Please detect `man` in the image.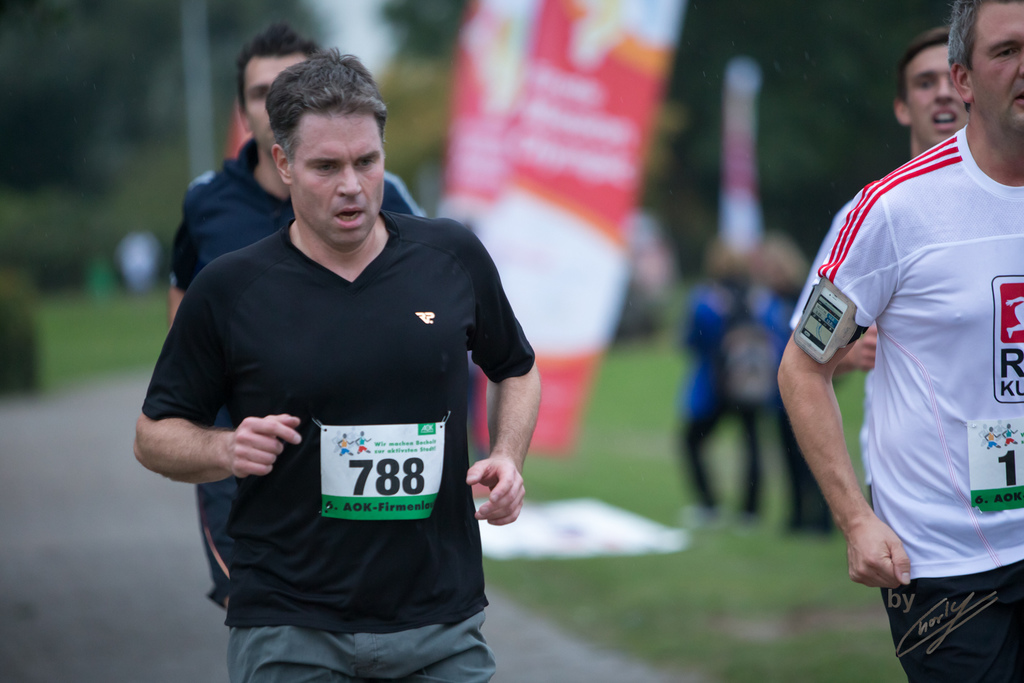
160,17,428,620.
